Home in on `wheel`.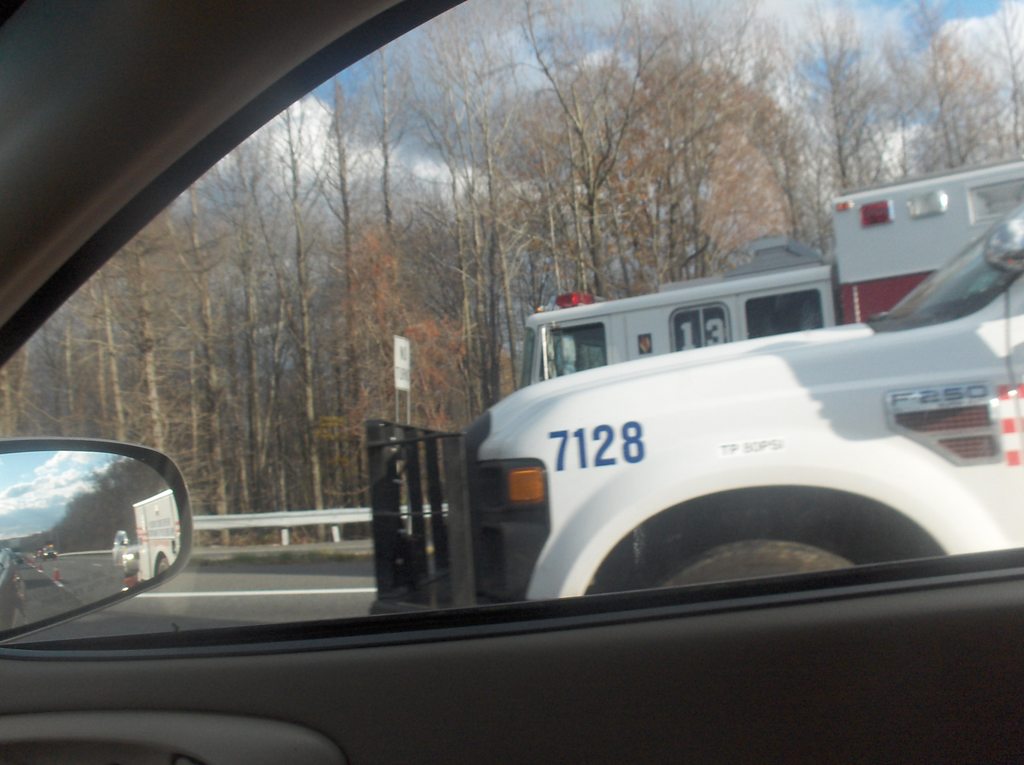
Homed in at {"x1": 659, "y1": 540, "x2": 853, "y2": 588}.
